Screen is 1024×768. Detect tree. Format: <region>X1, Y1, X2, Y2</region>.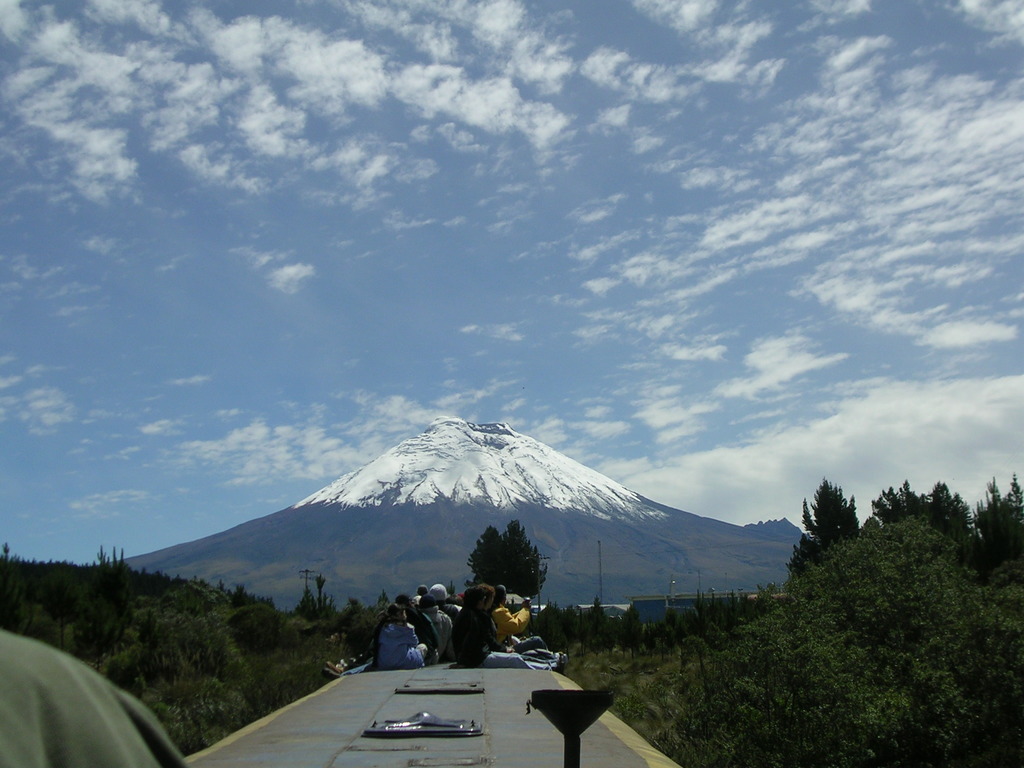
<region>897, 525, 1023, 767</region>.
